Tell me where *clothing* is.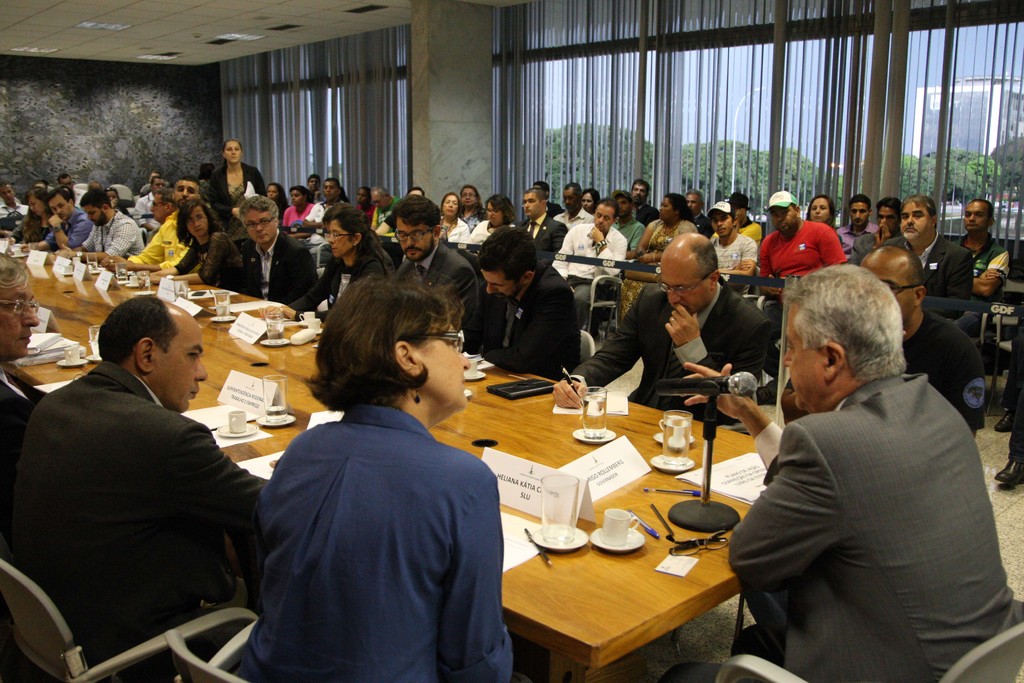
*clothing* is at box(583, 268, 778, 415).
